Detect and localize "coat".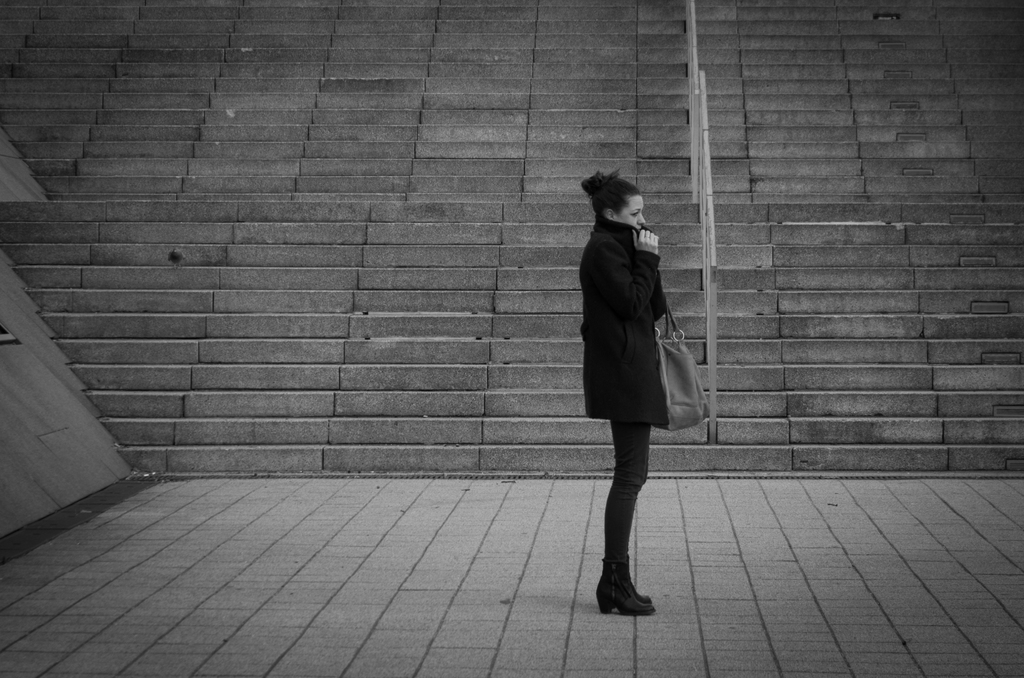
Localized at [577,214,668,430].
